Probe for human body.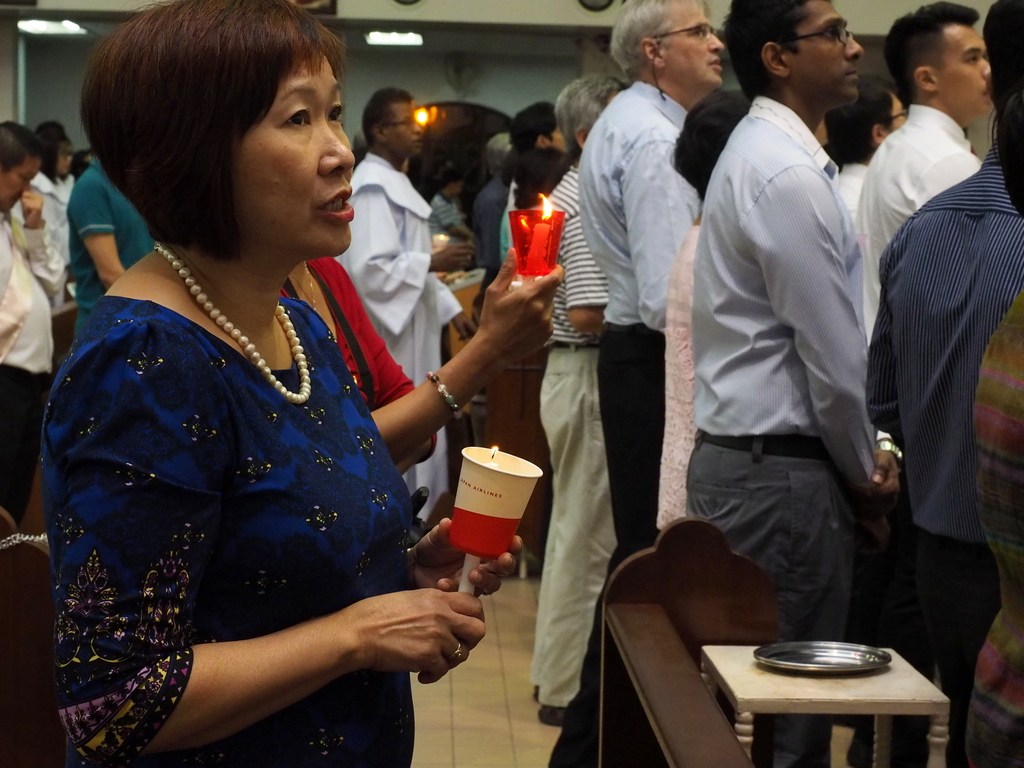
Probe result: select_region(689, 0, 911, 762).
